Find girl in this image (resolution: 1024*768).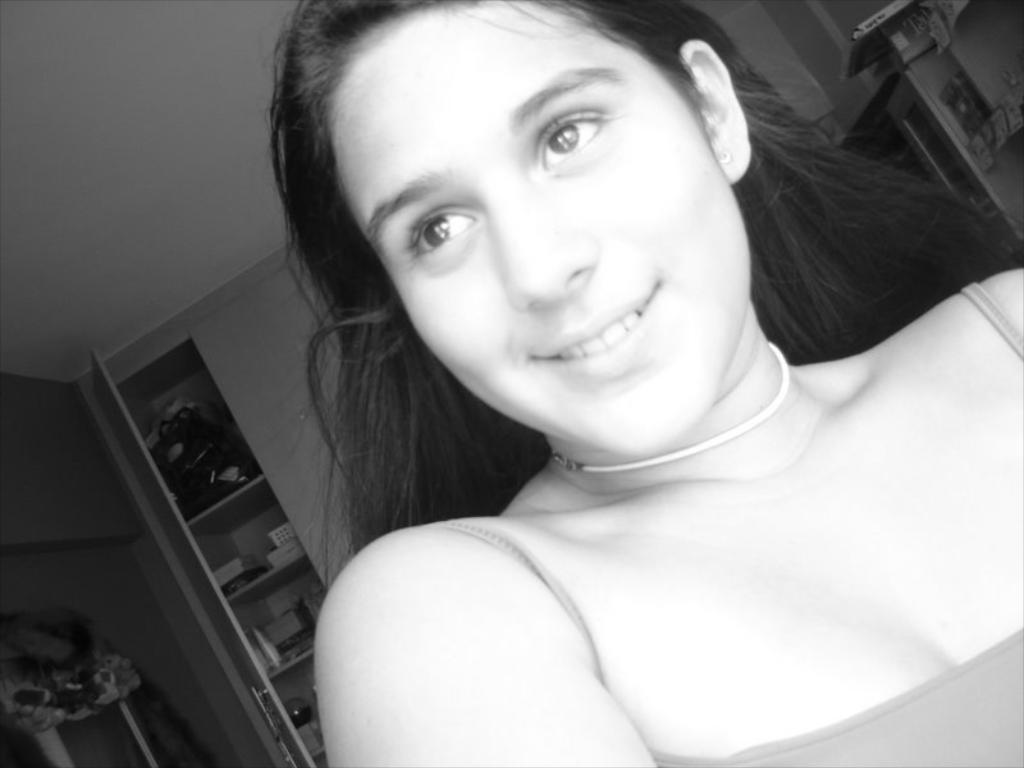
259, 0, 1023, 767.
